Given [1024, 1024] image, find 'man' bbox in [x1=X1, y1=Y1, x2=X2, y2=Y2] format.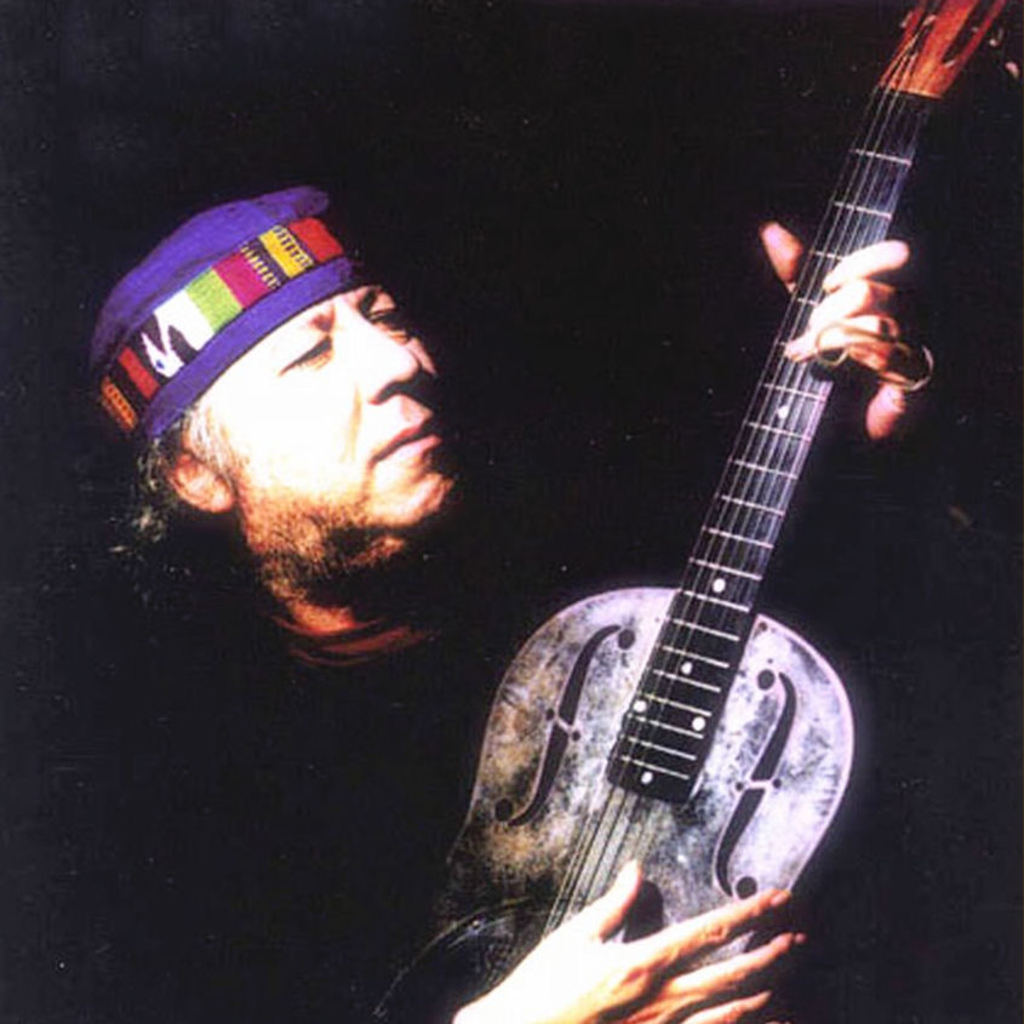
[x1=85, y1=187, x2=939, y2=1023].
